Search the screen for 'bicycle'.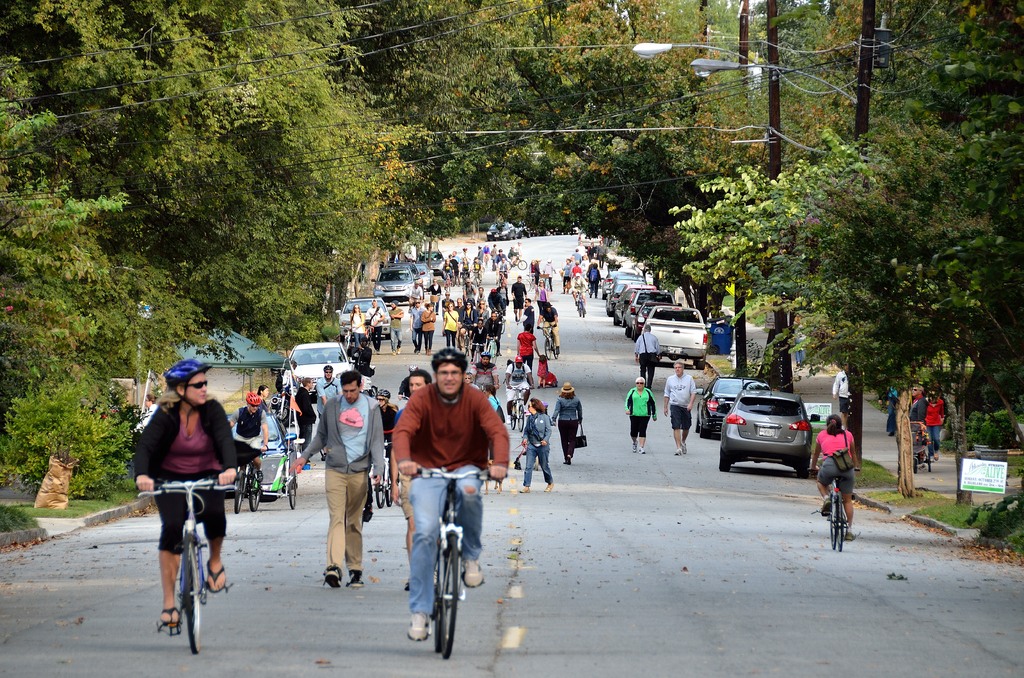
Found at rect(521, 270, 546, 294).
